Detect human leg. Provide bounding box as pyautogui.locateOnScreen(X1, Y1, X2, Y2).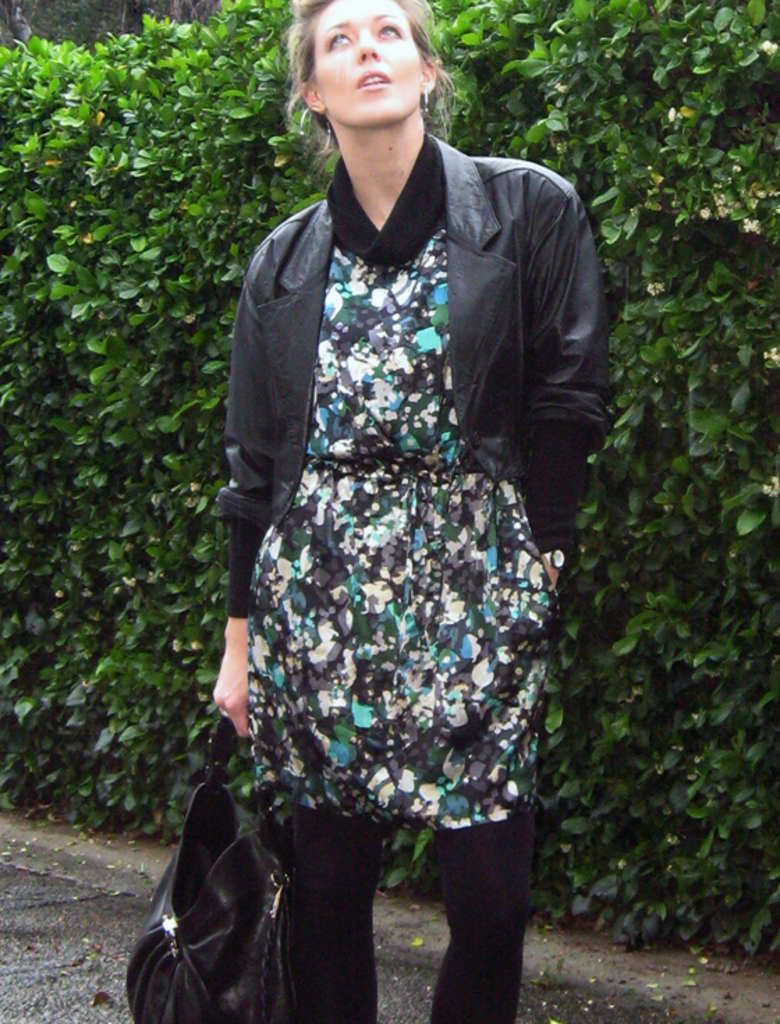
pyautogui.locateOnScreen(426, 823, 518, 1016).
